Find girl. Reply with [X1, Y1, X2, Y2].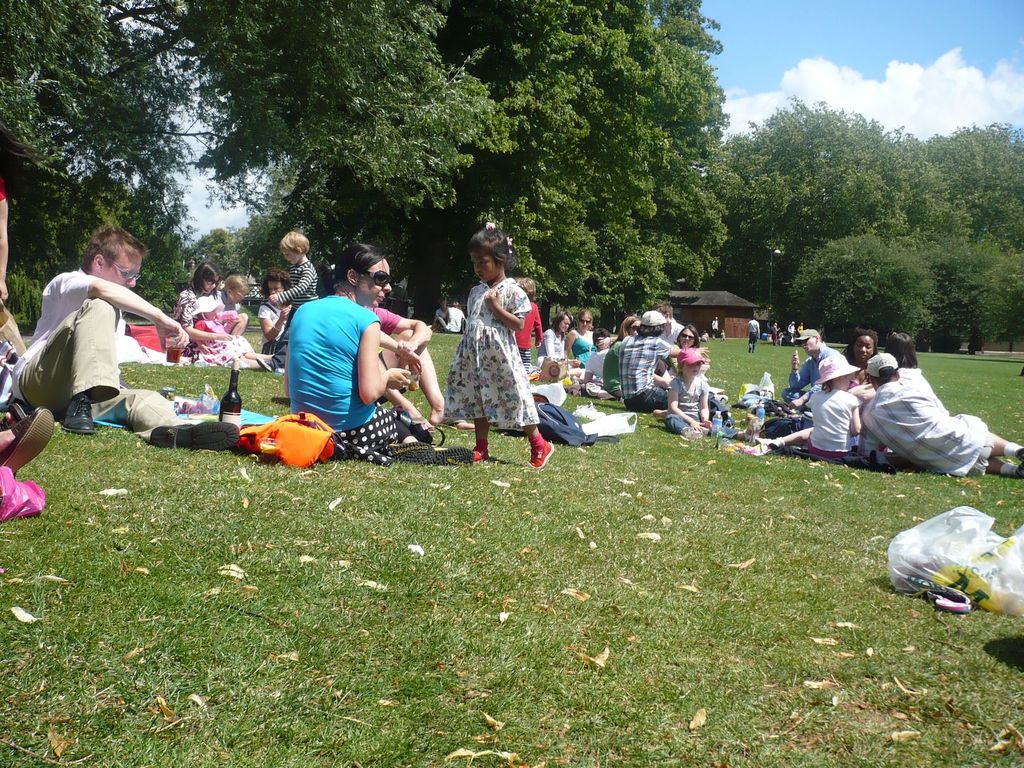
[442, 223, 559, 468].
